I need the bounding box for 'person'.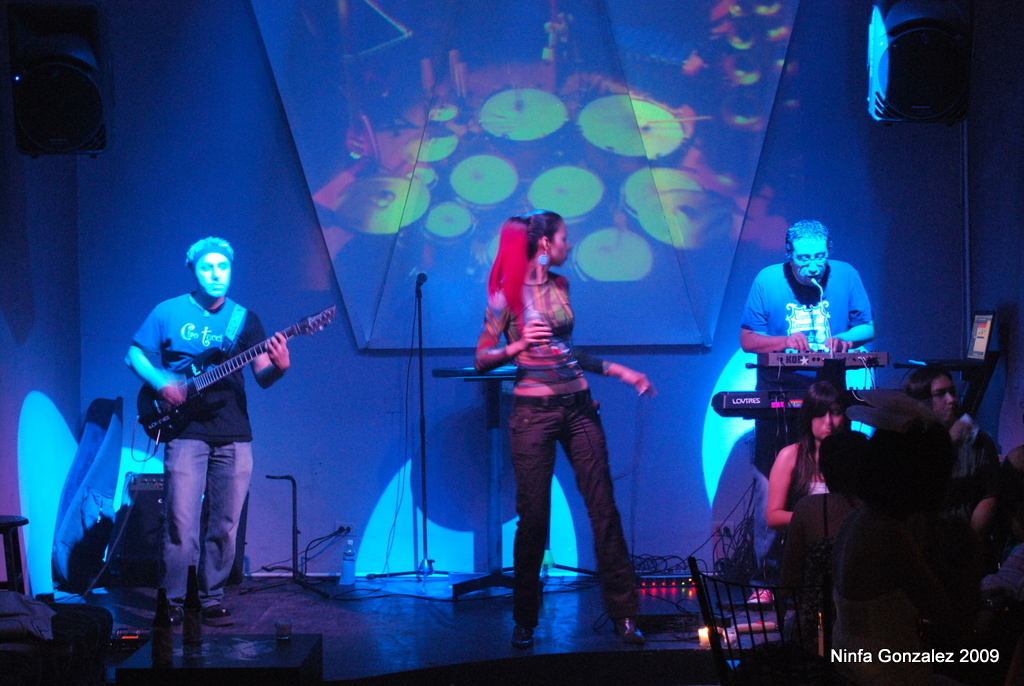
Here it is: (left=738, top=220, right=875, bottom=468).
